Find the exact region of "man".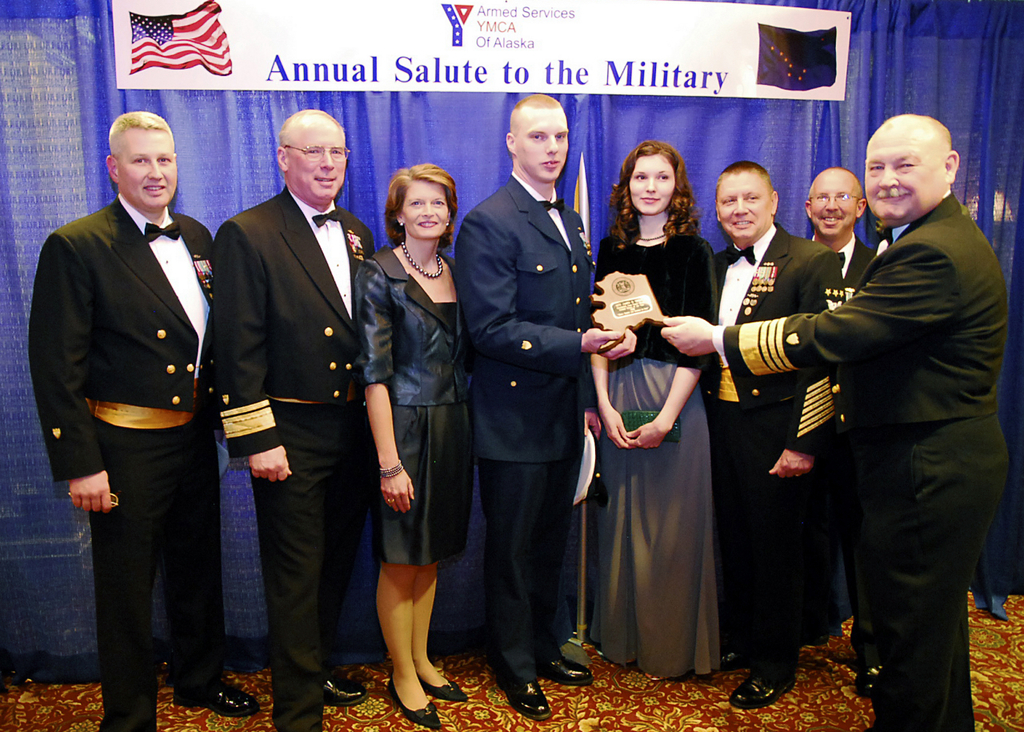
Exact region: bbox=[661, 113, 1012, 731].
